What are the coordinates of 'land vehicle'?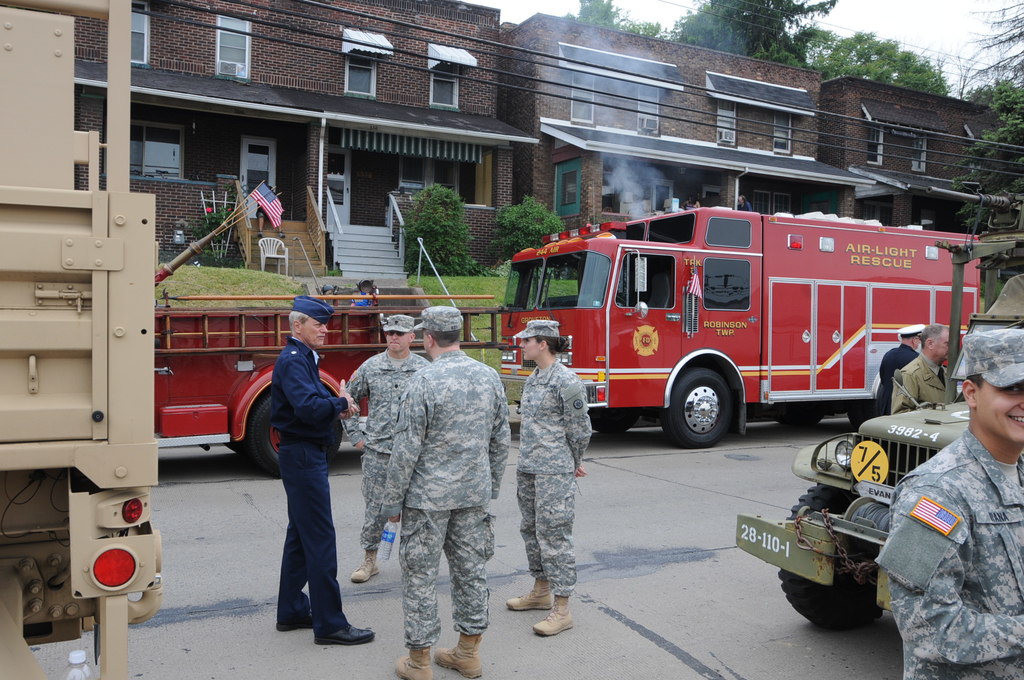
0, 0, 168, 679.
